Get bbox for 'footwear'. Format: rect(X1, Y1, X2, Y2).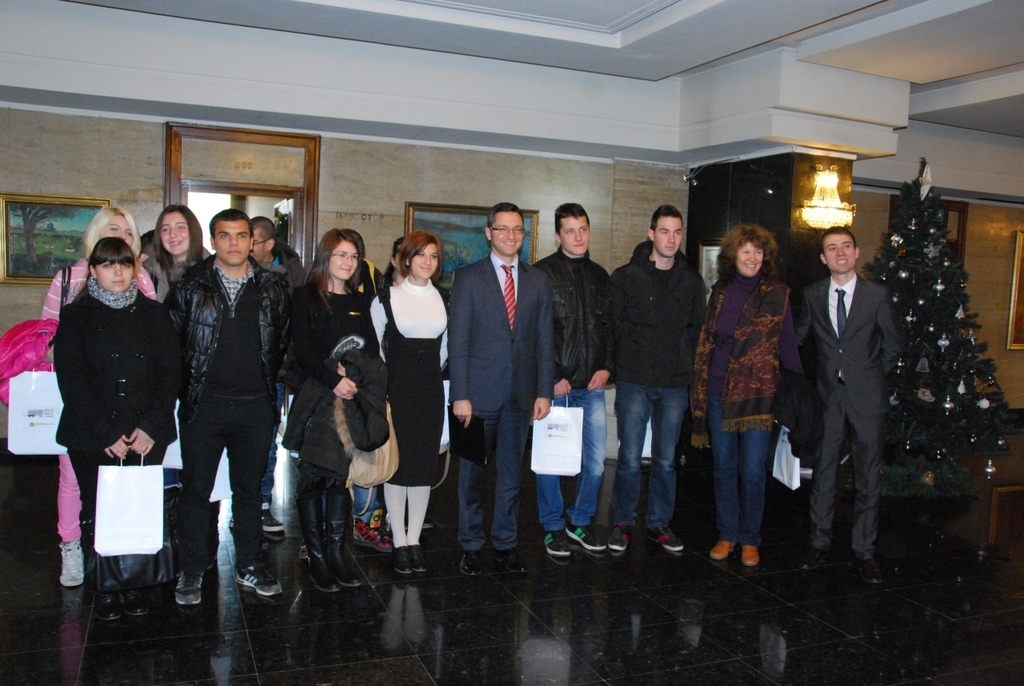
rect(62, 539, 87, 587).
